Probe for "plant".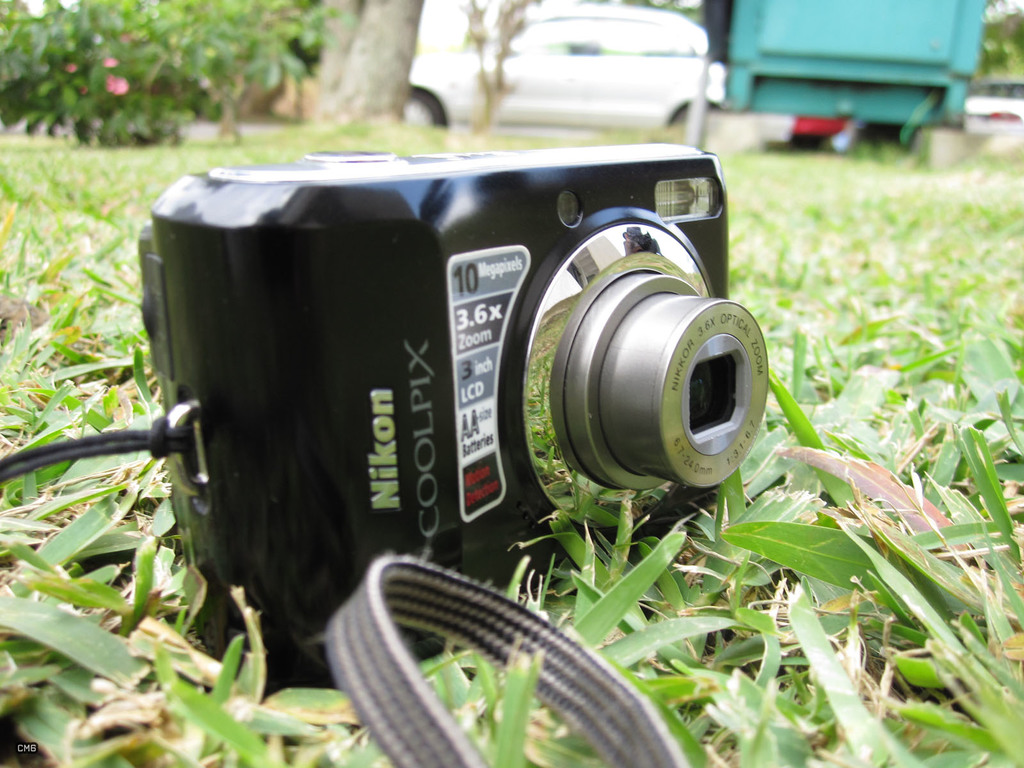
Probe result: {"x1": 733, "y1": 99, "x2": 992, "y2": 555}.
